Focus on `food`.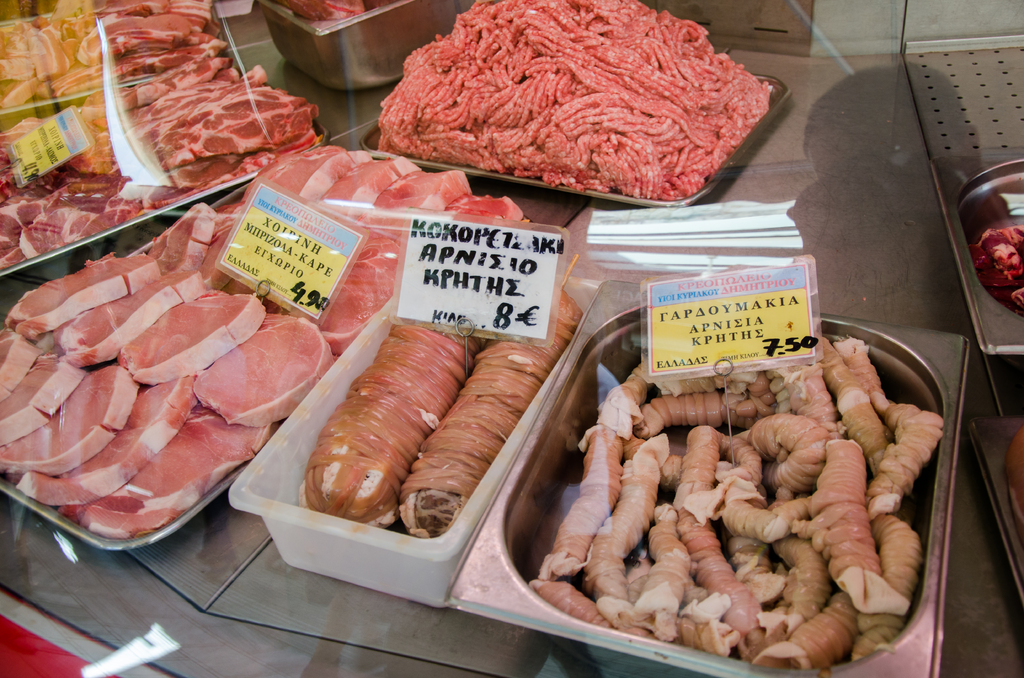
Focused at 383,13,777,188.
